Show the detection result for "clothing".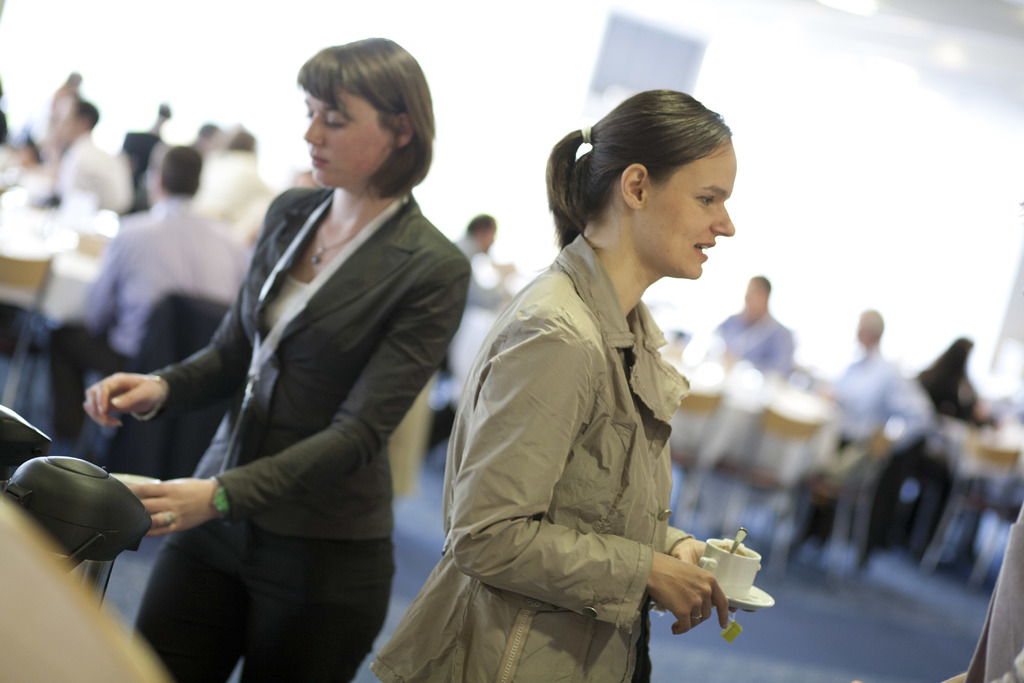
(left=47, top=86, right=80, bottom=152).
